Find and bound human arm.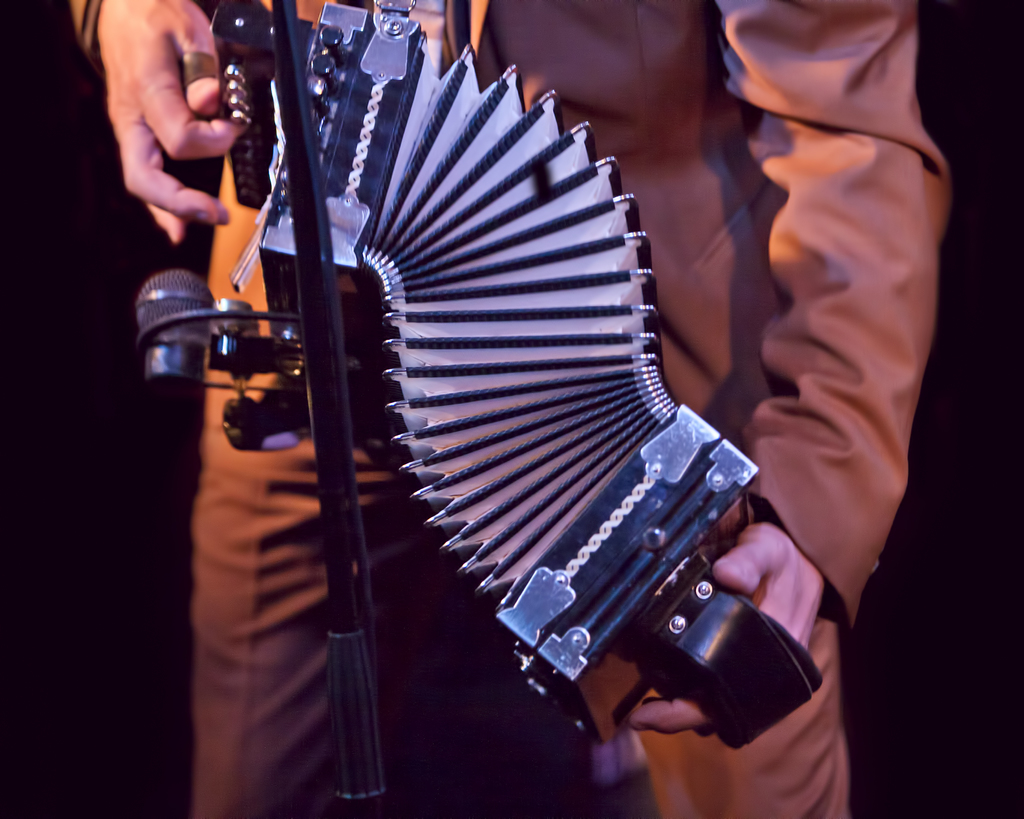
Bound: {"x1": 74, "y1": 0, "x2": 241, "y2": 244}.
